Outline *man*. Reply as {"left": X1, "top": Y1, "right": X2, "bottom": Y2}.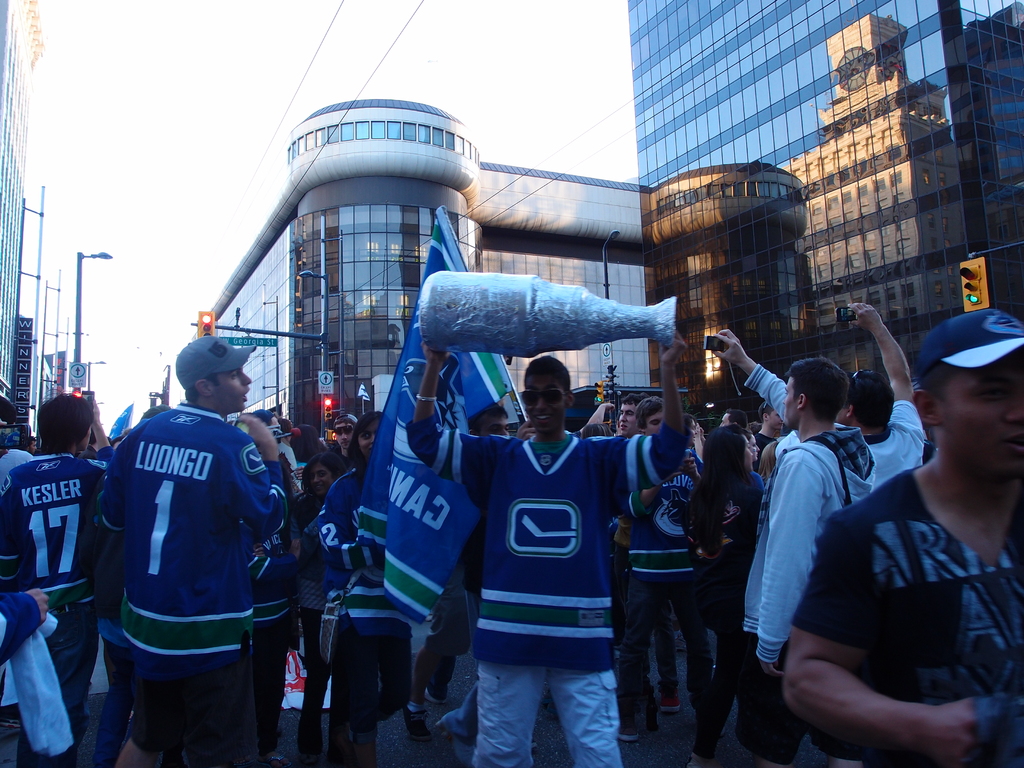
{"left": 620, "top": 394, "right": 644, "bottom": 436}.
